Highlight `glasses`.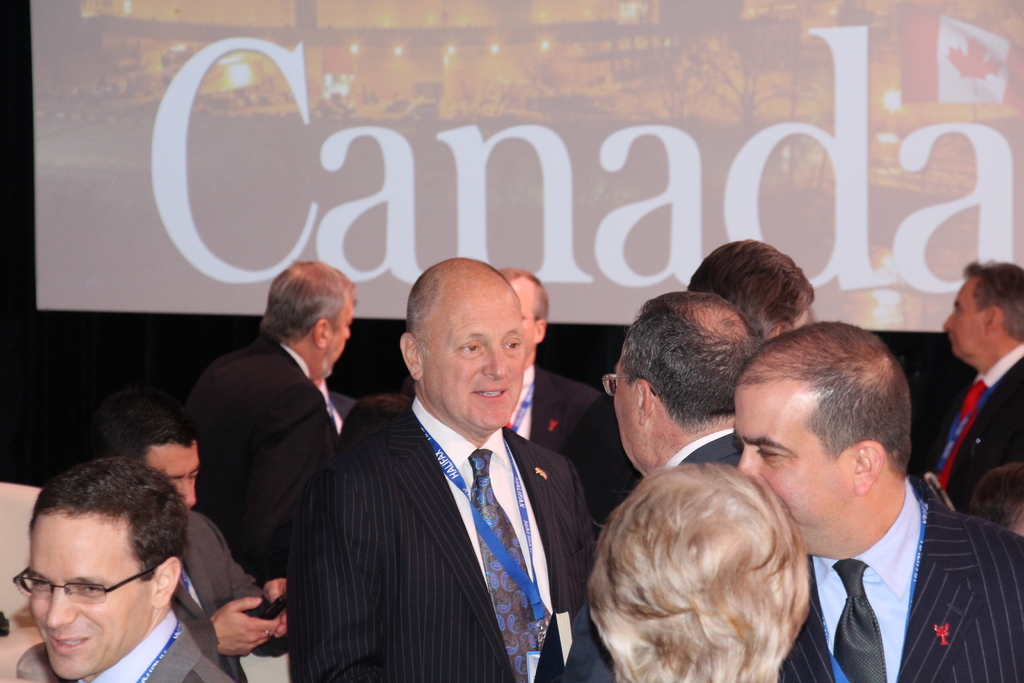
Highlighted region: 601,373,659,395.
